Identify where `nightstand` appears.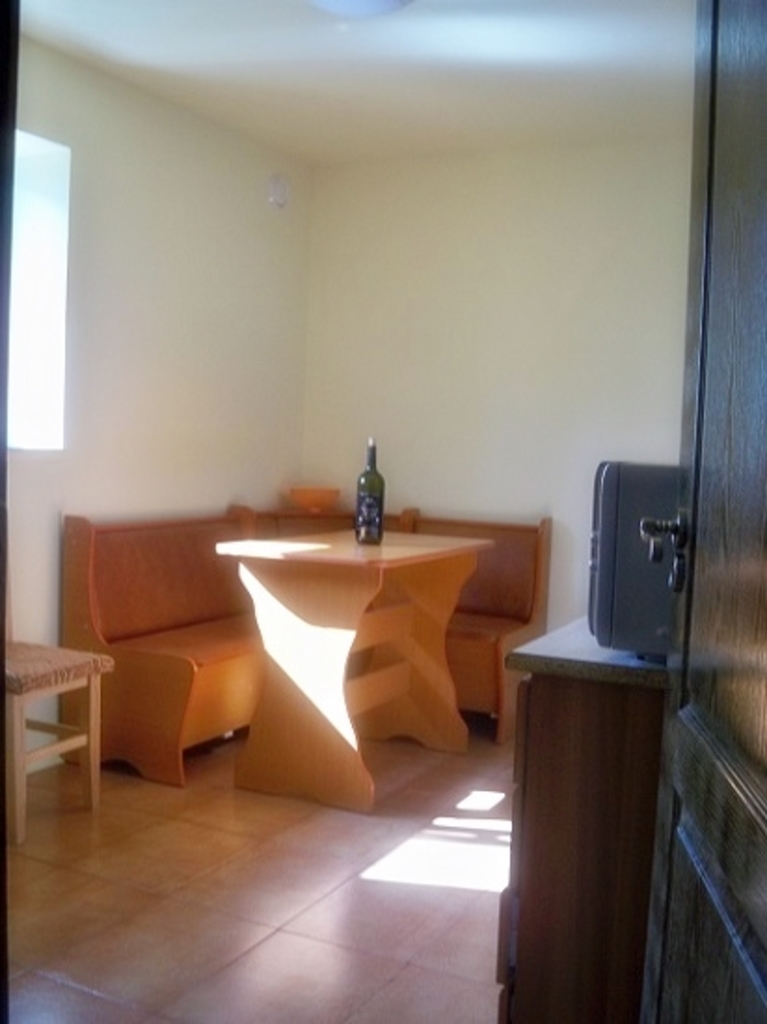
Appears at (503,536,706,985).
